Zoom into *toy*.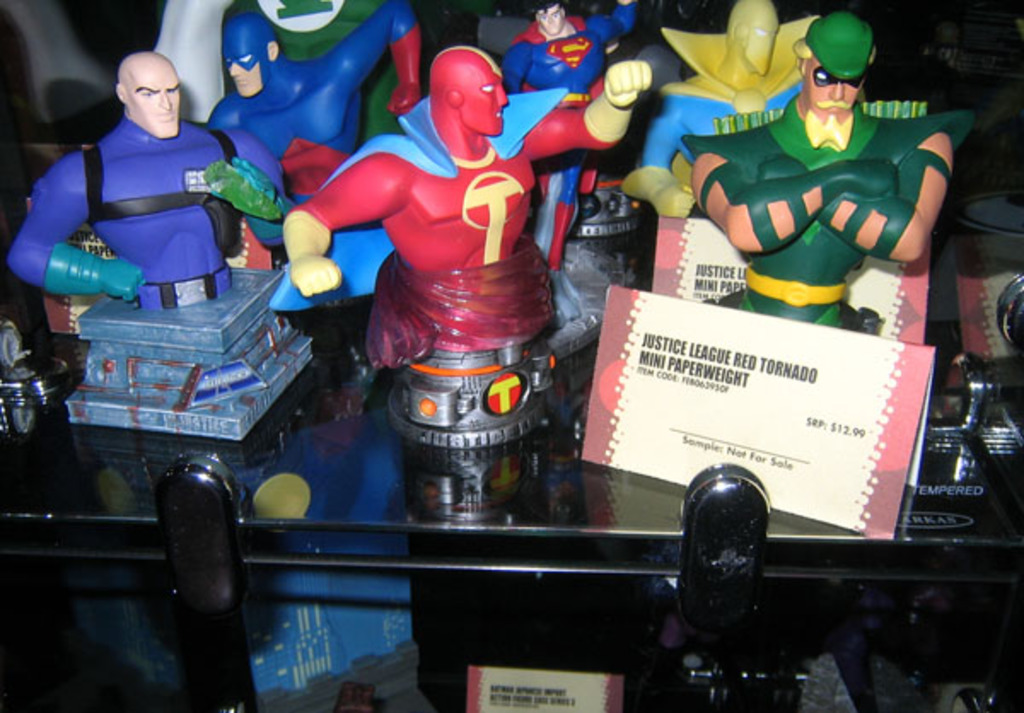
Zoom target: select_region(7, 56, 321, 449).
